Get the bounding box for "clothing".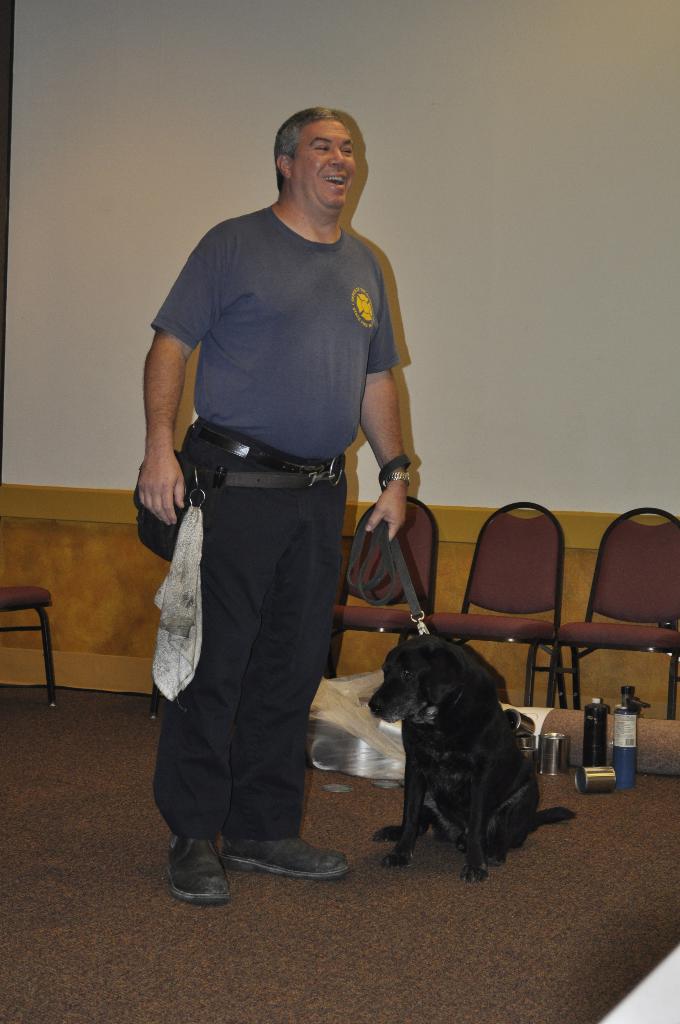
136 146 399 842.
